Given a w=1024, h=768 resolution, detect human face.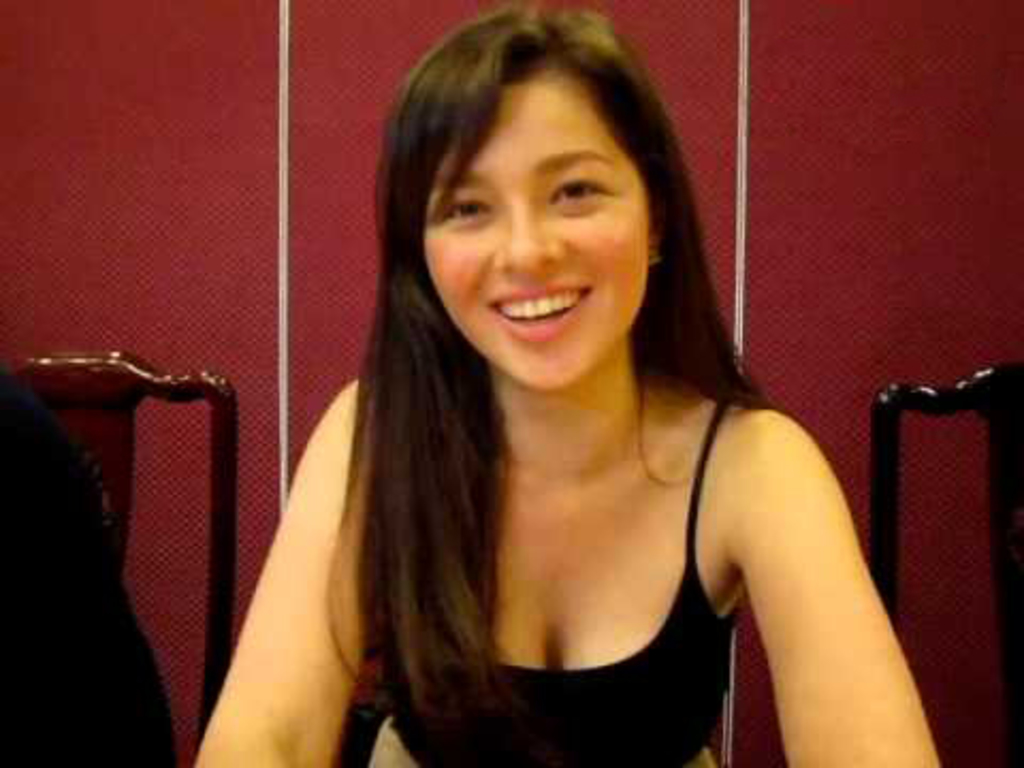
412 73 663 384.
